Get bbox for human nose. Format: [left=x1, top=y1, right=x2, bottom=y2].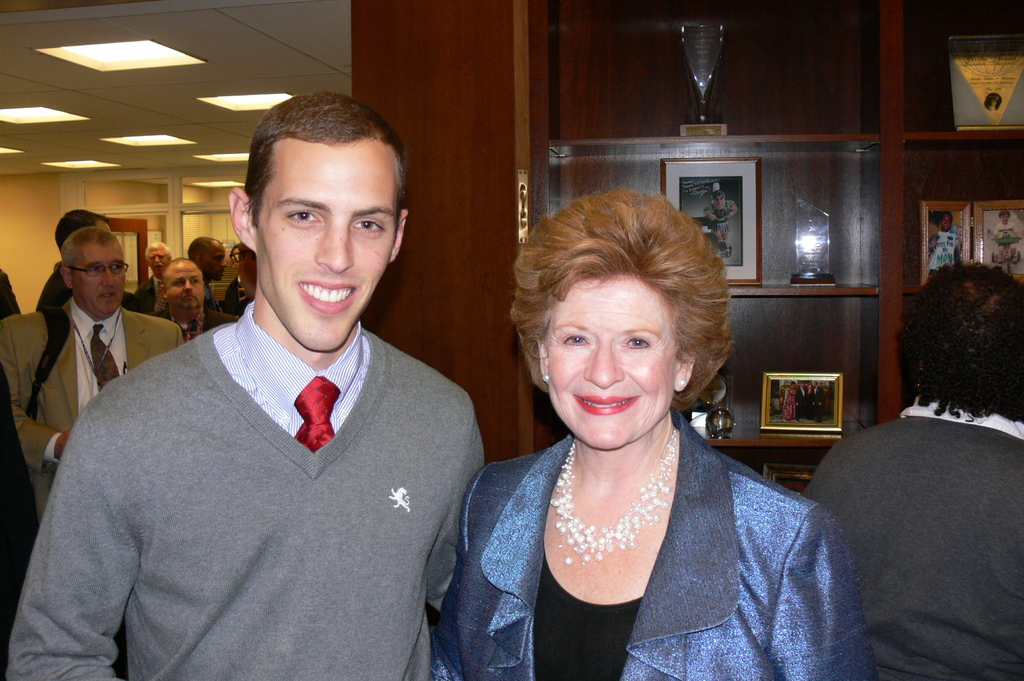
[left=586, top=337, right=623, bottom=387].
